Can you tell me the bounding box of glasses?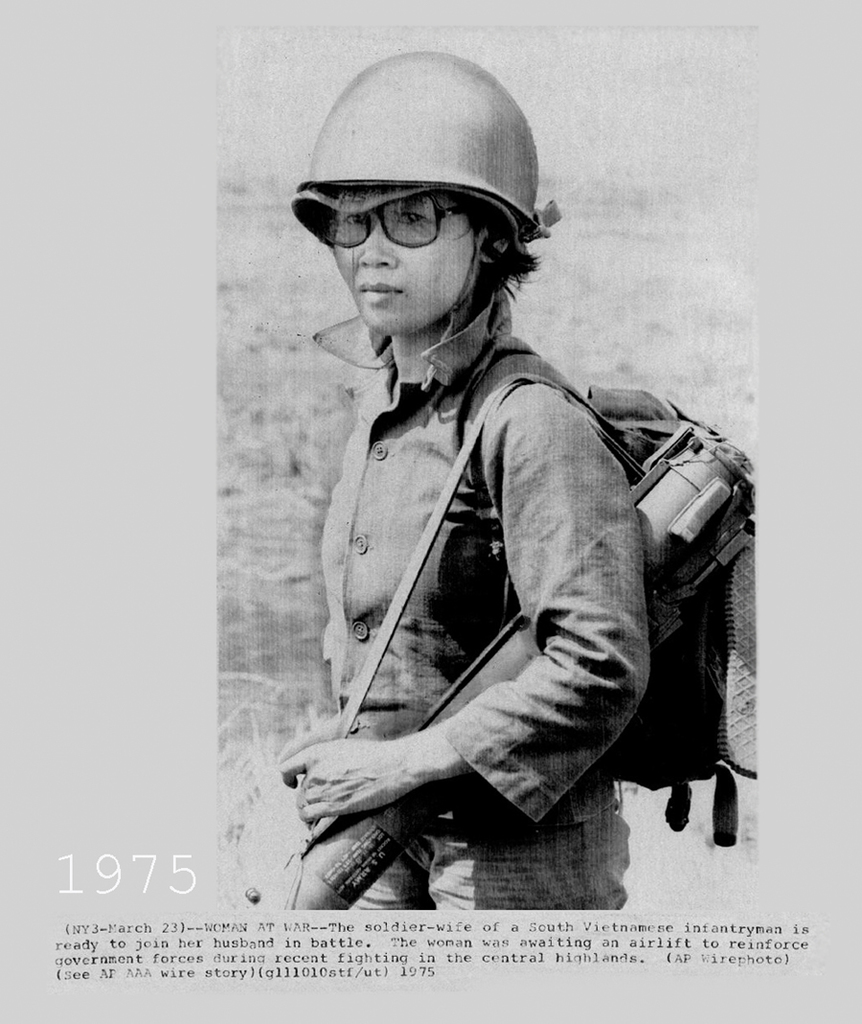
294 167 534 270.
